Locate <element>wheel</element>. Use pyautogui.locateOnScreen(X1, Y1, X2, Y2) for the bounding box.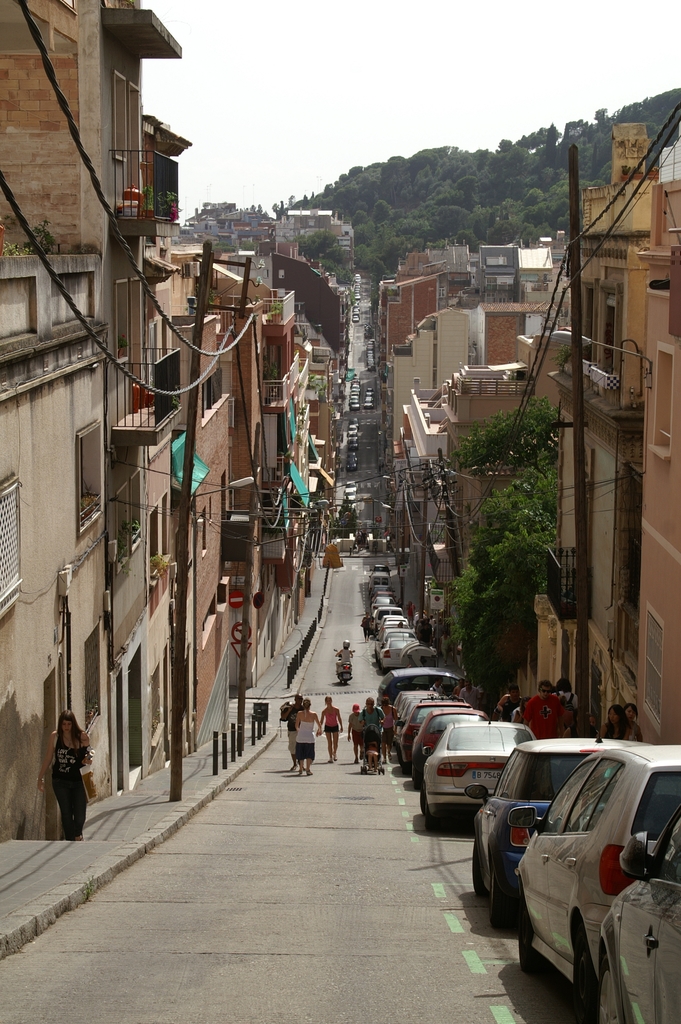
pyautogui.locateOnScreen(593, 961, 628, 1023).
